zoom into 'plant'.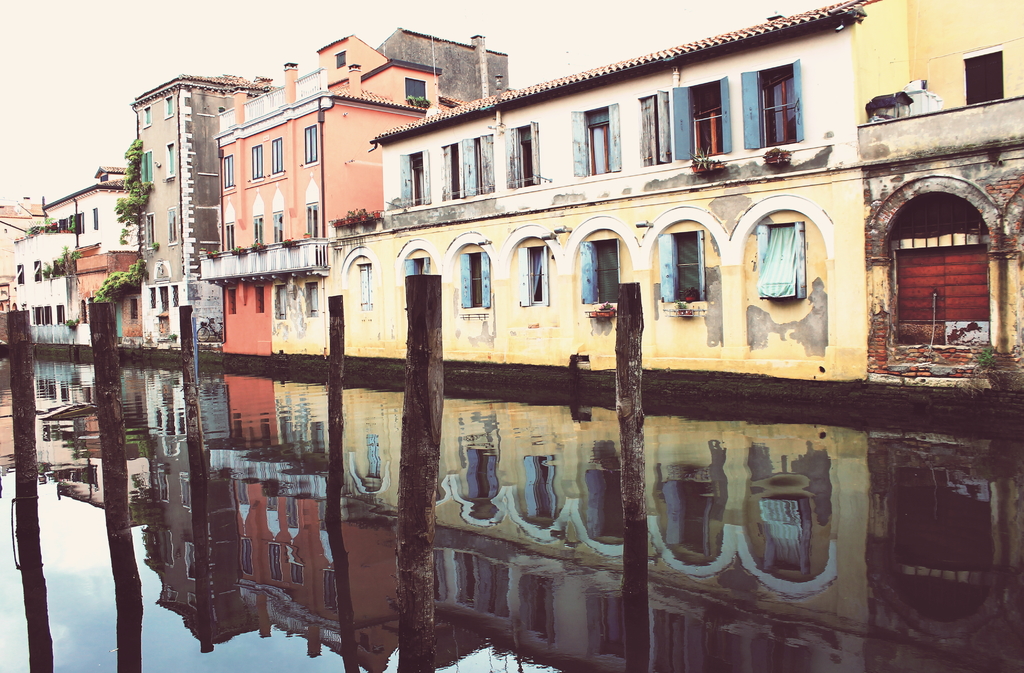
Zoom target: <box>330,205,380,227</box>.
